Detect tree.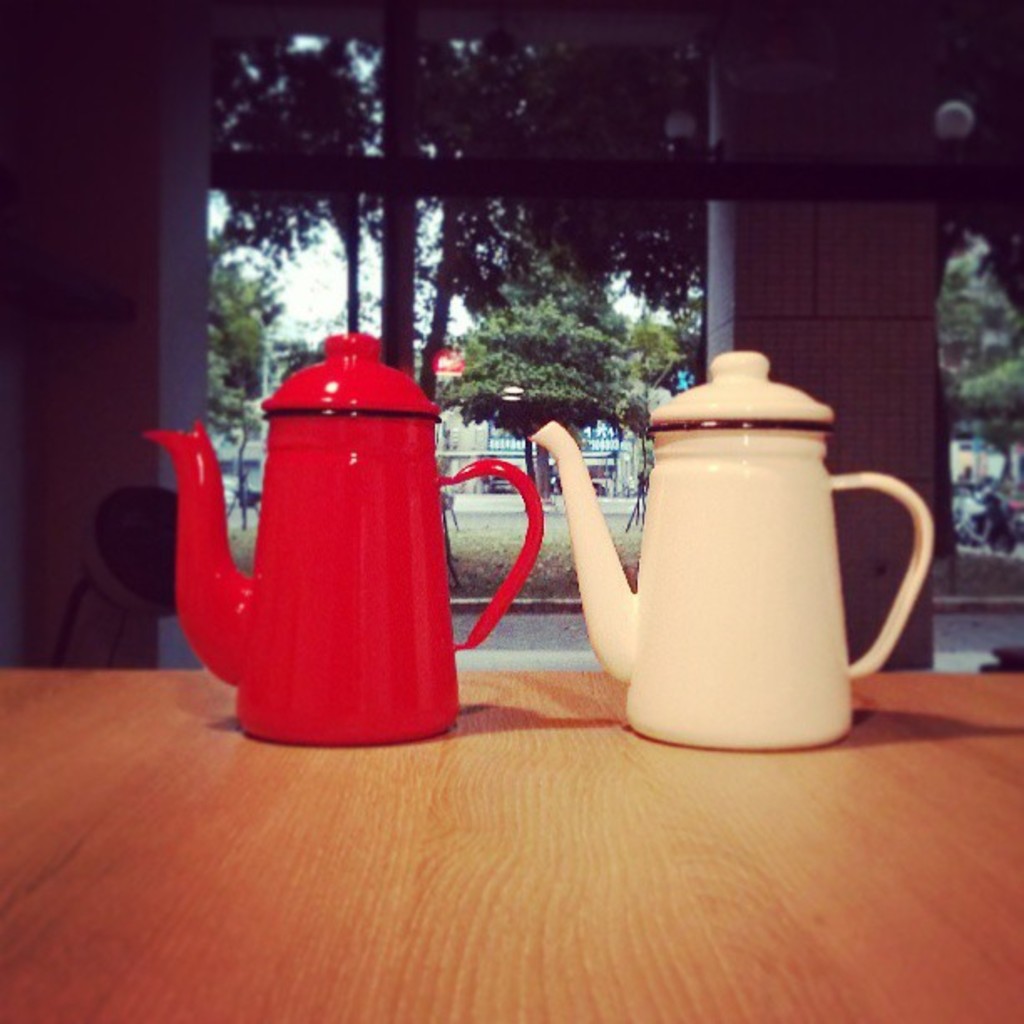
Detected at bbox=[443, 204, 679, 395].
